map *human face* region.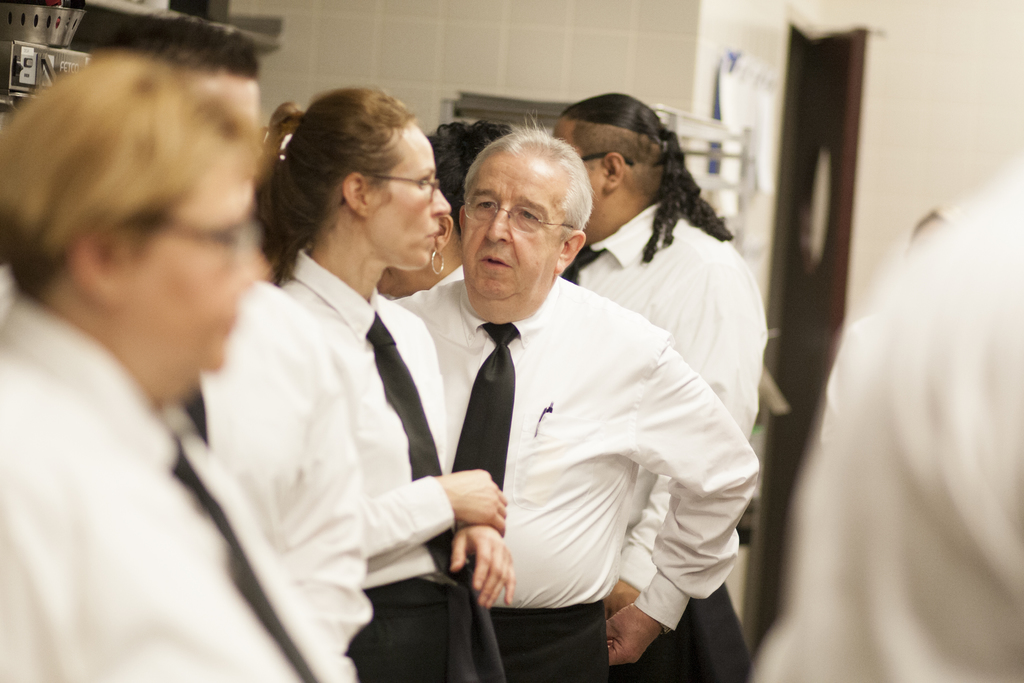
Mapped to l=143, t=156, r=271, b=369.
